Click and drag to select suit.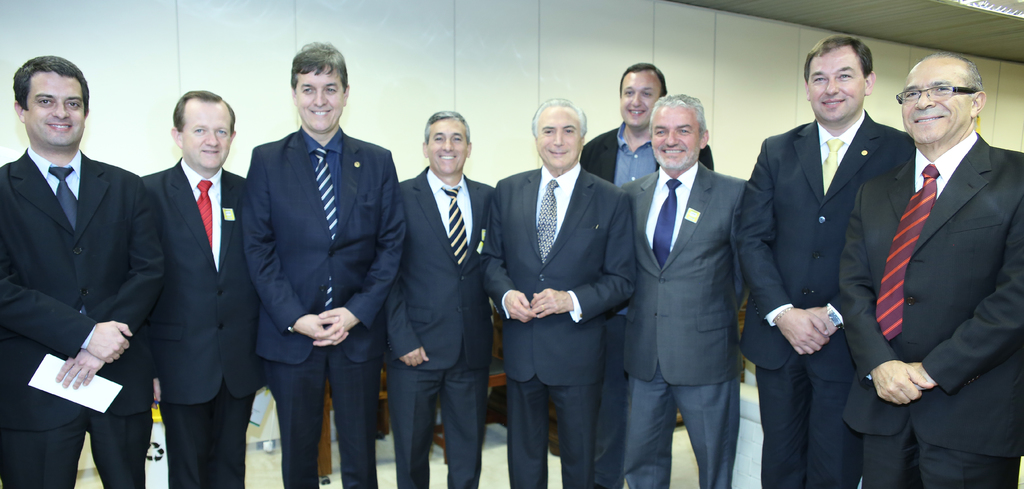
Selection: select_region(840, 129, 1023, 488).
